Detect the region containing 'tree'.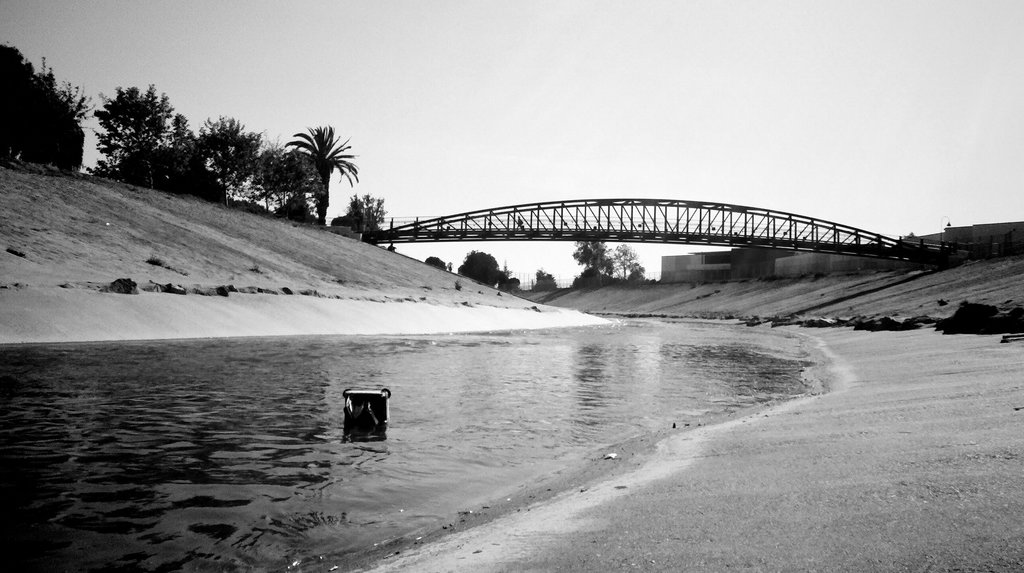
506:276:518:293.
